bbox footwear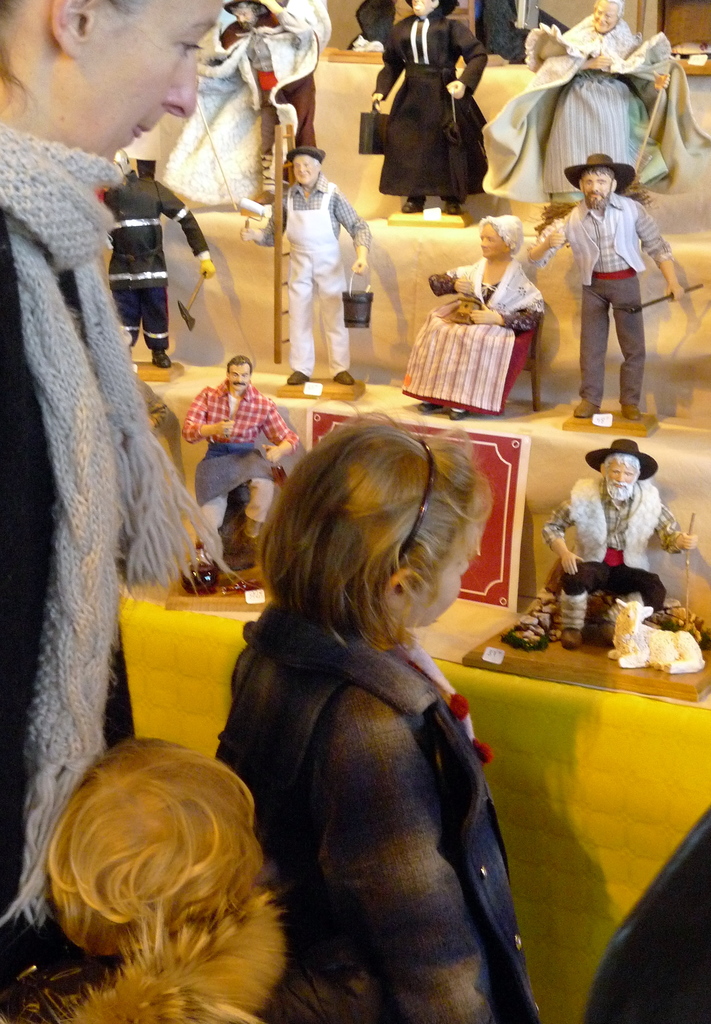
<box>147,347,171,371</box>
